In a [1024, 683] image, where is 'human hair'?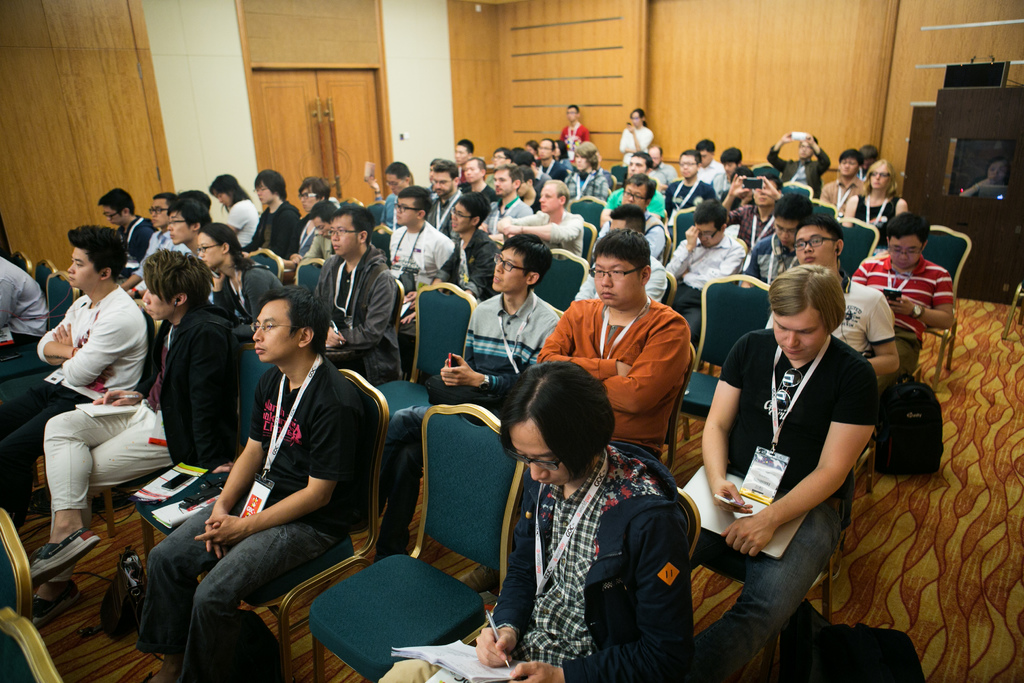
166,198,210,233.
